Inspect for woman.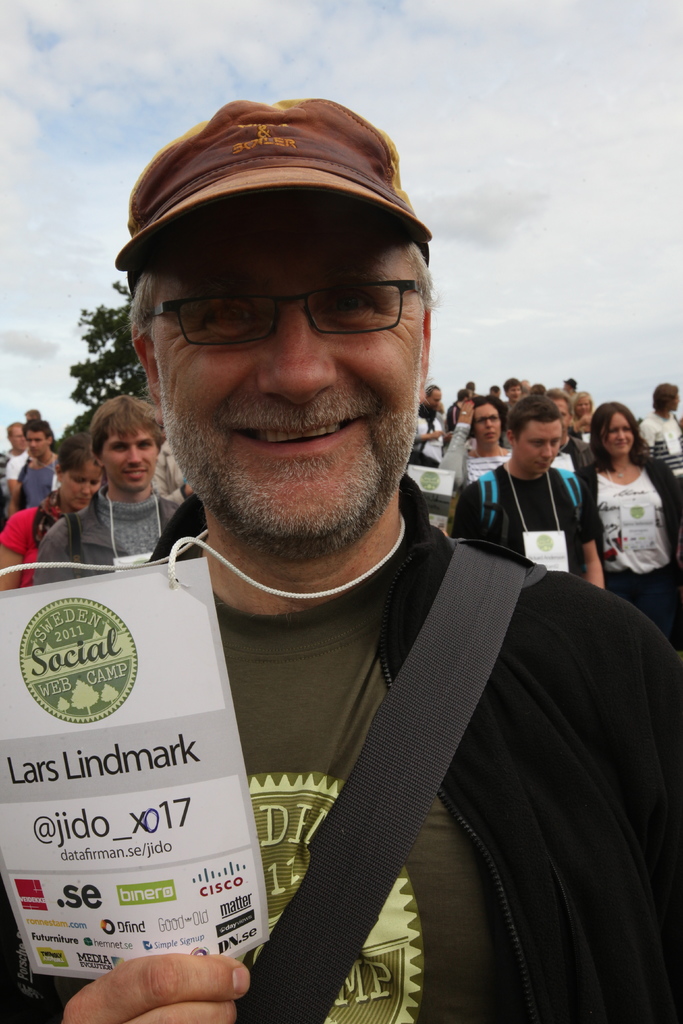
Inspection: detection(0, 435, 97, 586).
